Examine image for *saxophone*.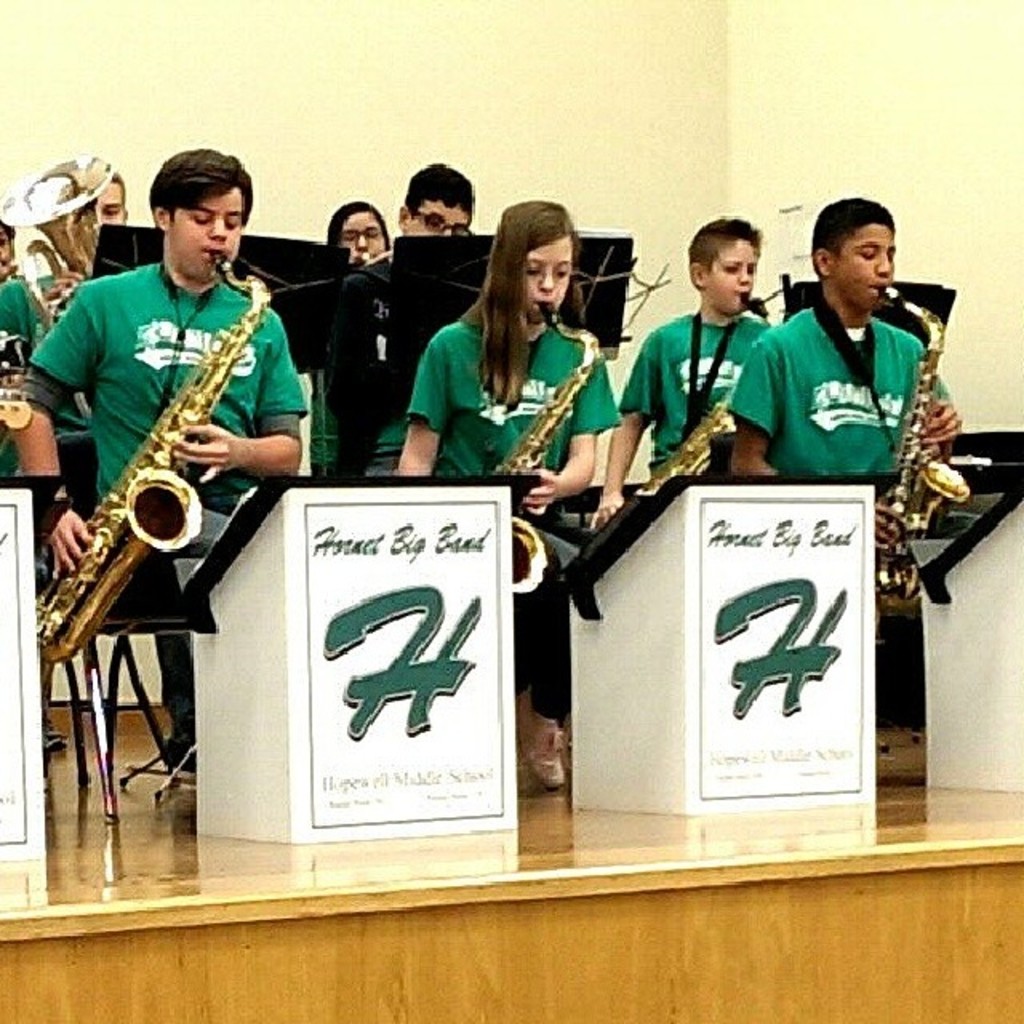
Examination result: (480, 298, 597, 598).
